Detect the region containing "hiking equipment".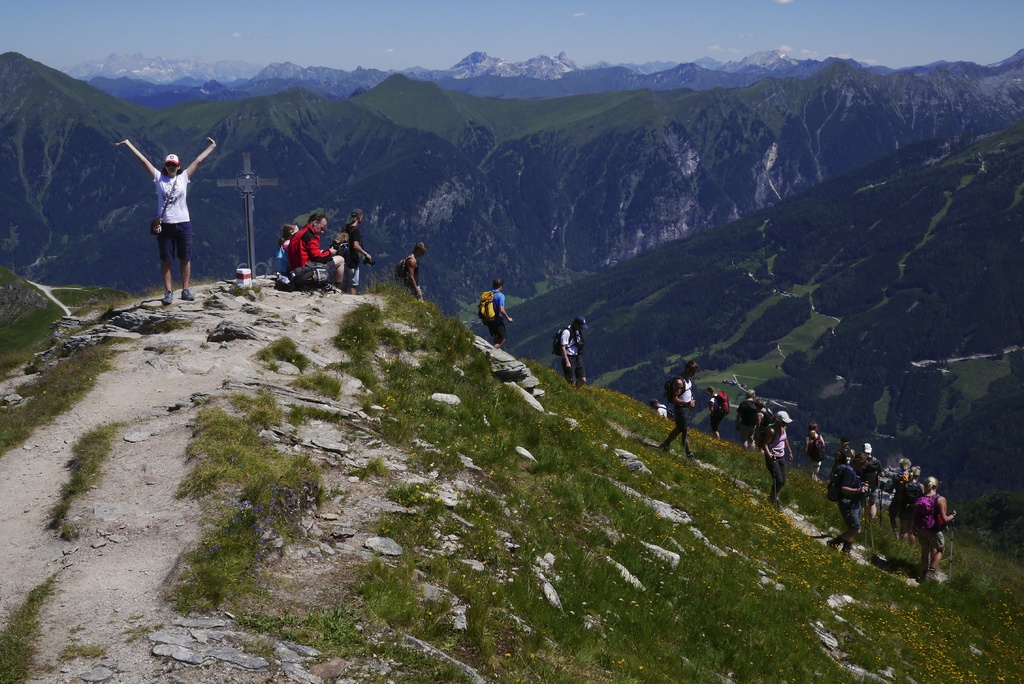
rect(911, 494, 942, 537).
